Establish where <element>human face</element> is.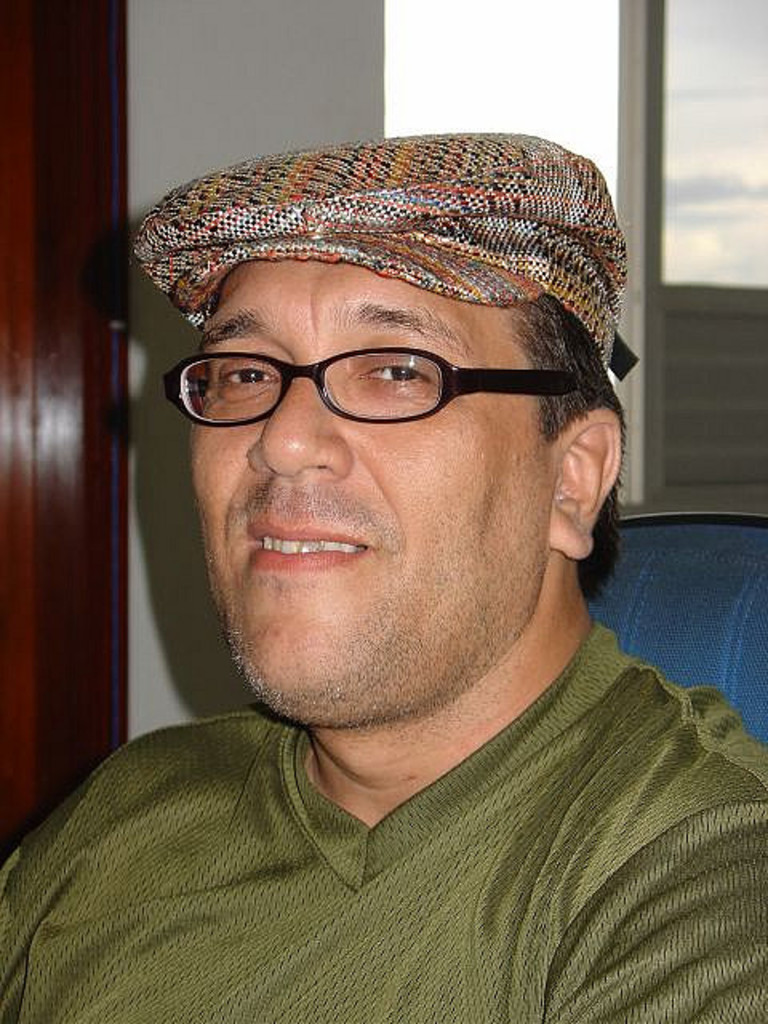
Established at {"x1": 190, "y1": 258, "x2": 570, "y2": 726}.
